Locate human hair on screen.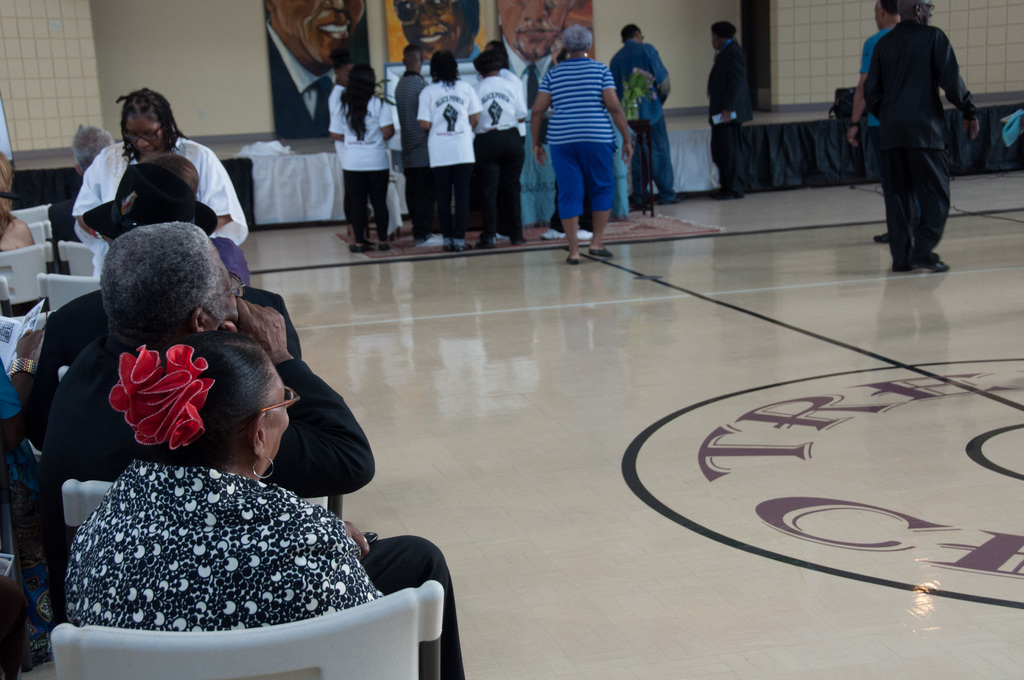
On screen at box(88, 216, 227, 351).
